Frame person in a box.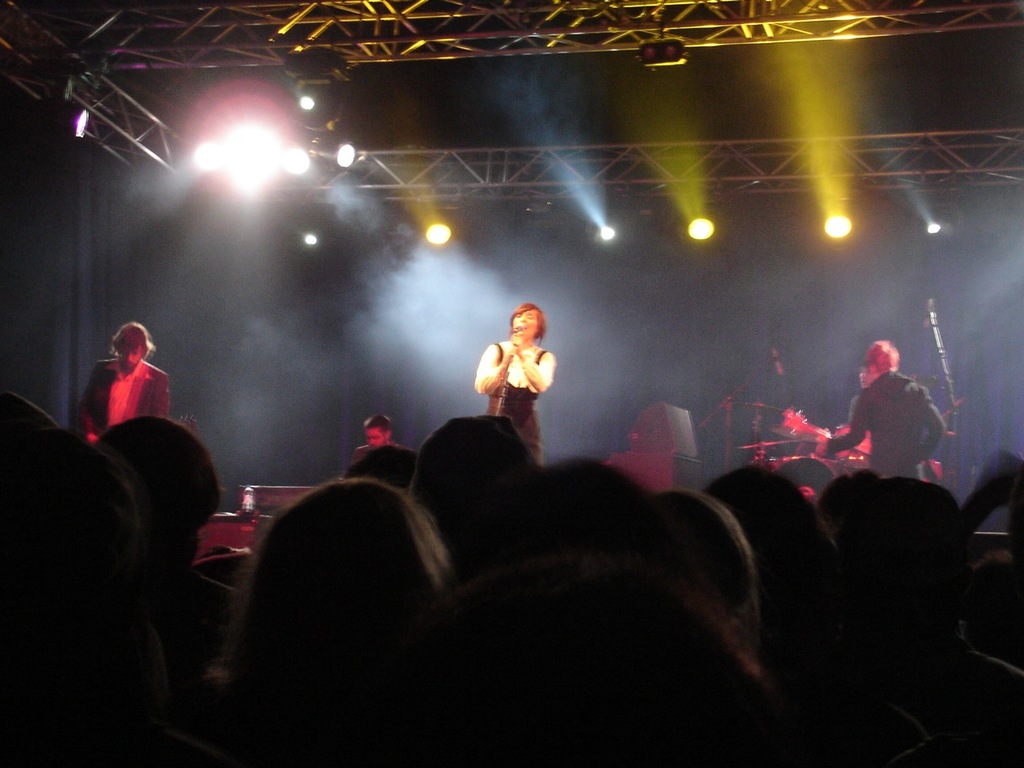
348/405/398/450.
